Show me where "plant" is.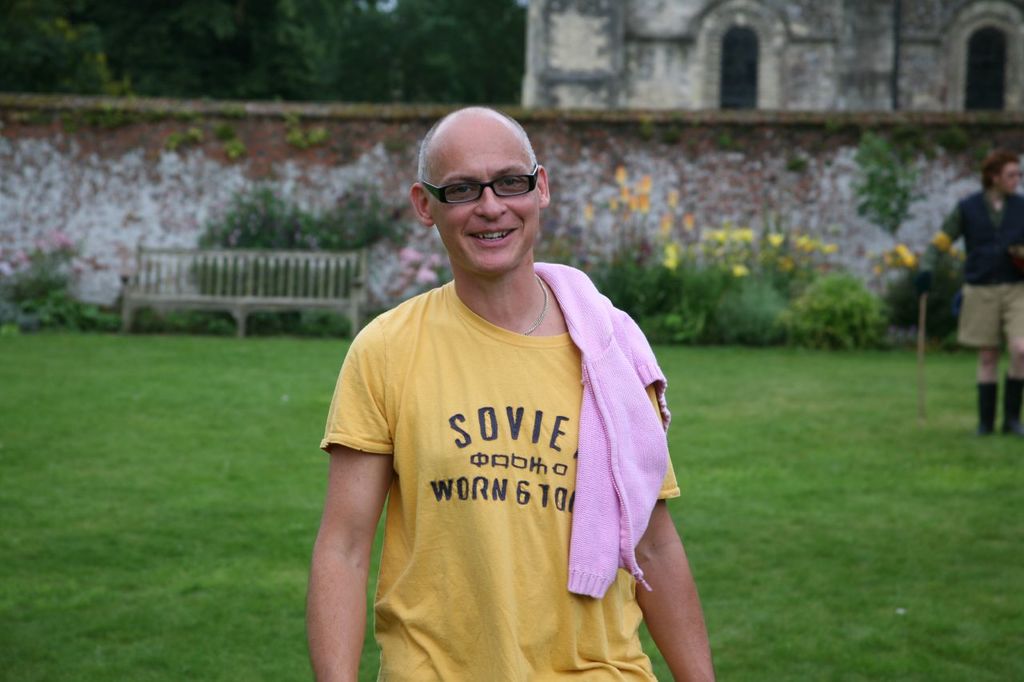
"plant" is at BBox(848, 130, 935, 238).
